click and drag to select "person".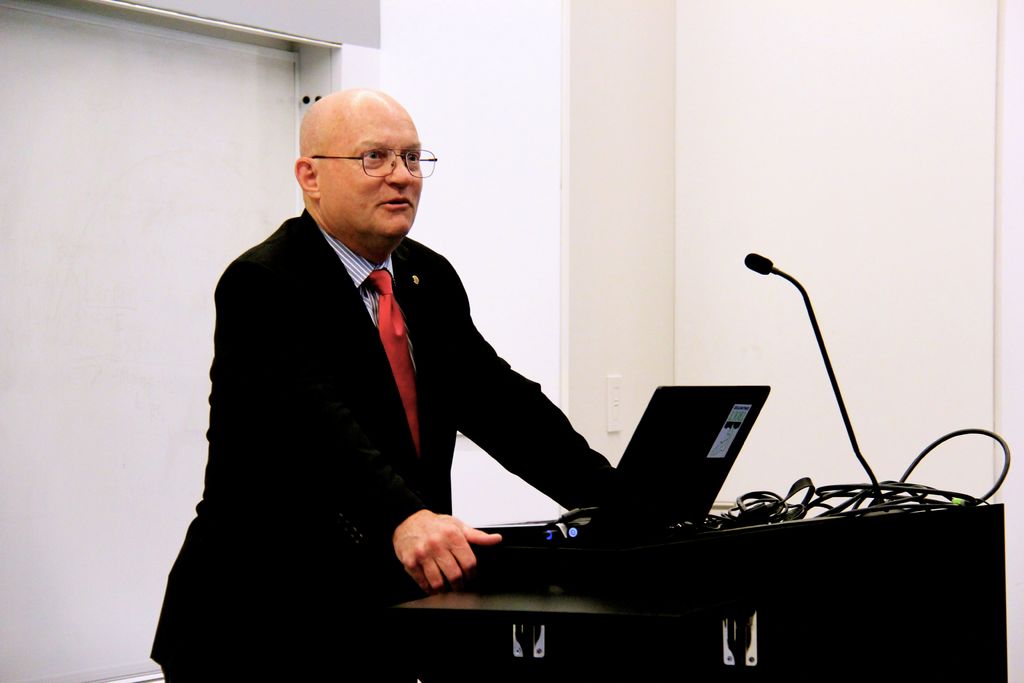
Selection: bbox=[149, 87, 627, 680].
